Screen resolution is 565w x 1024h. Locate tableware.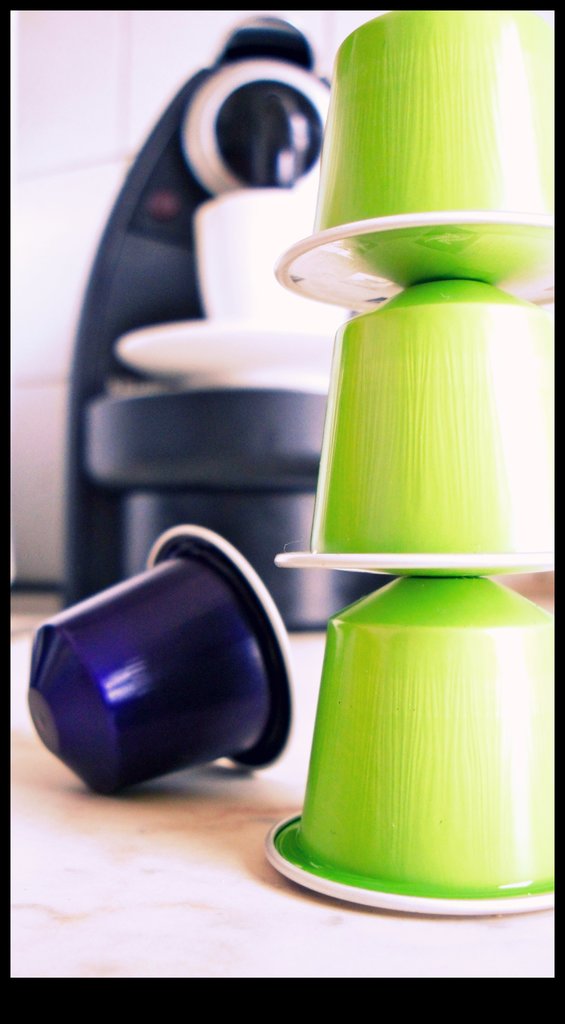
[left=28, top=529, right=308, bottom=812].
